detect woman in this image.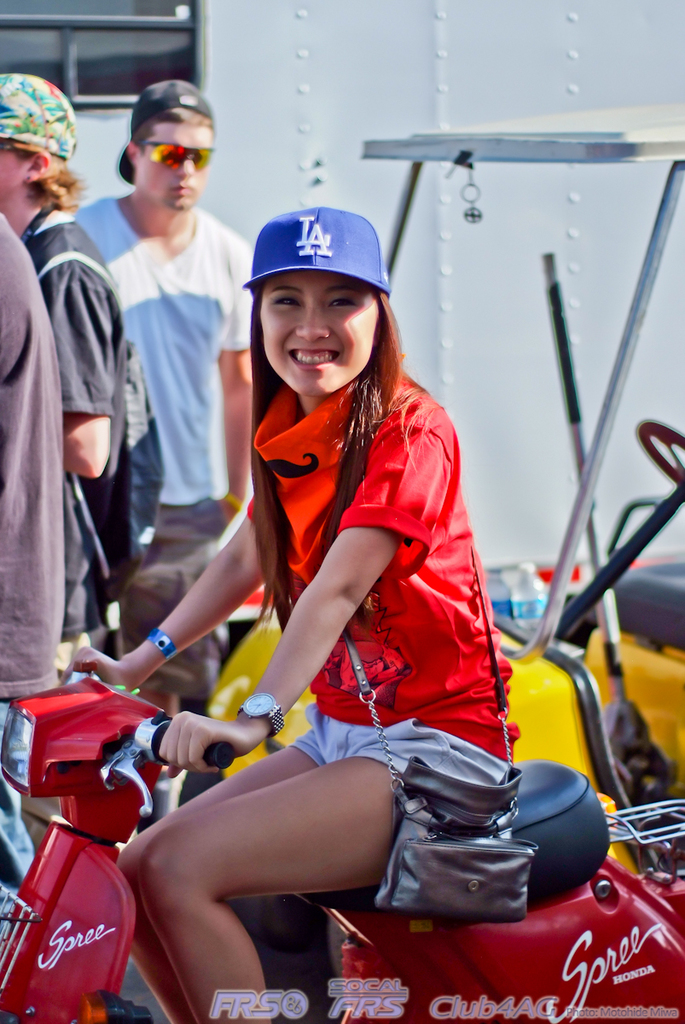
Detection: <box>125,160,539,998</box>.
